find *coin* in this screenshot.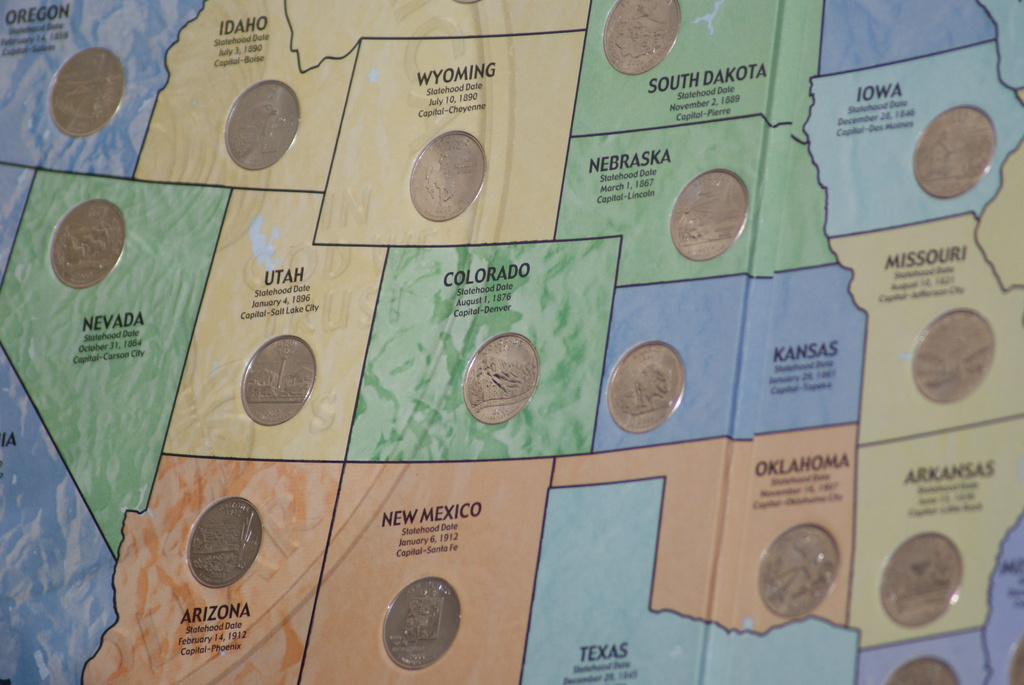
The bounding box for *coin* is box(604, 337, 696, 433).
